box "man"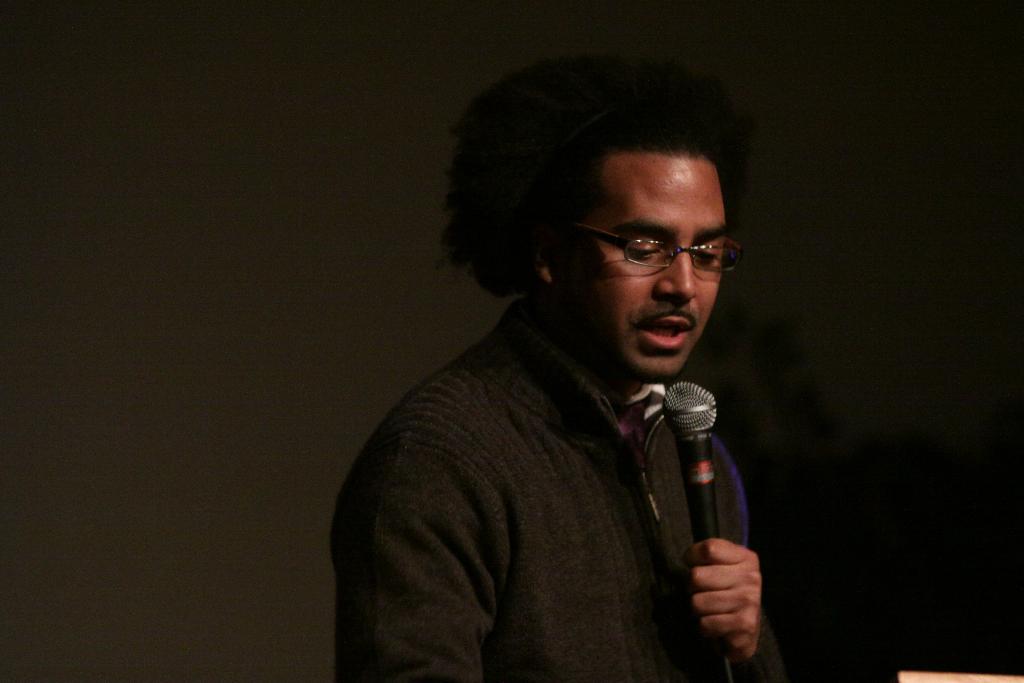
323, 69, 824, 678
